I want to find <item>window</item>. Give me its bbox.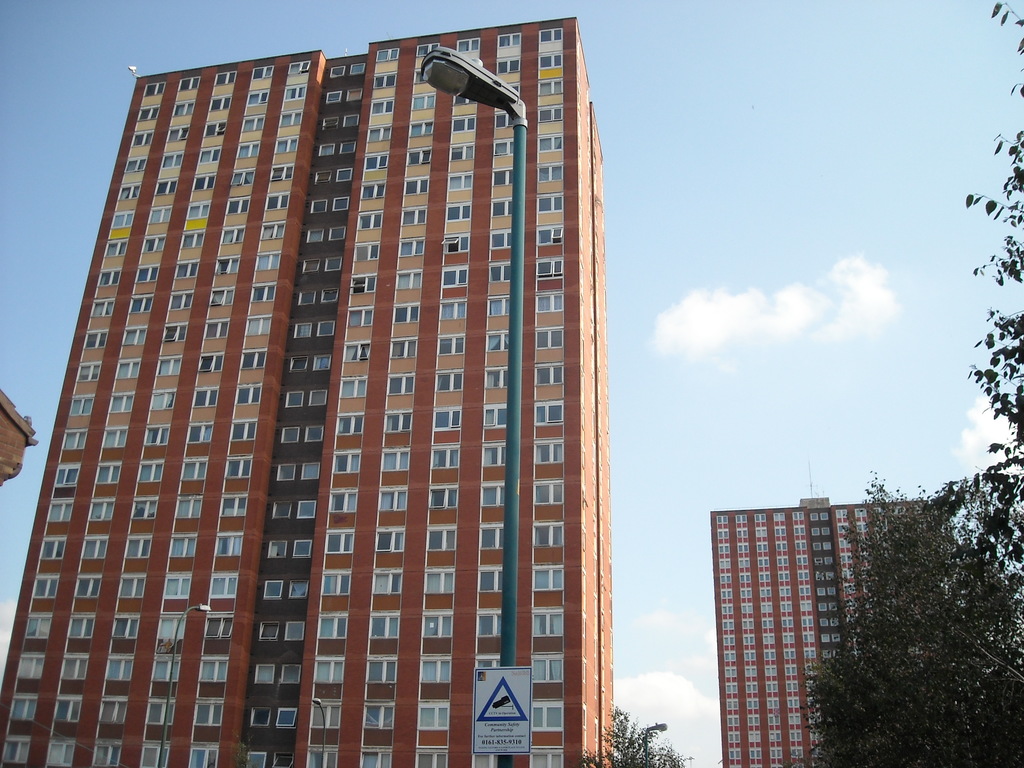
[x1=362, y1=700, x2=395, y2=733].
